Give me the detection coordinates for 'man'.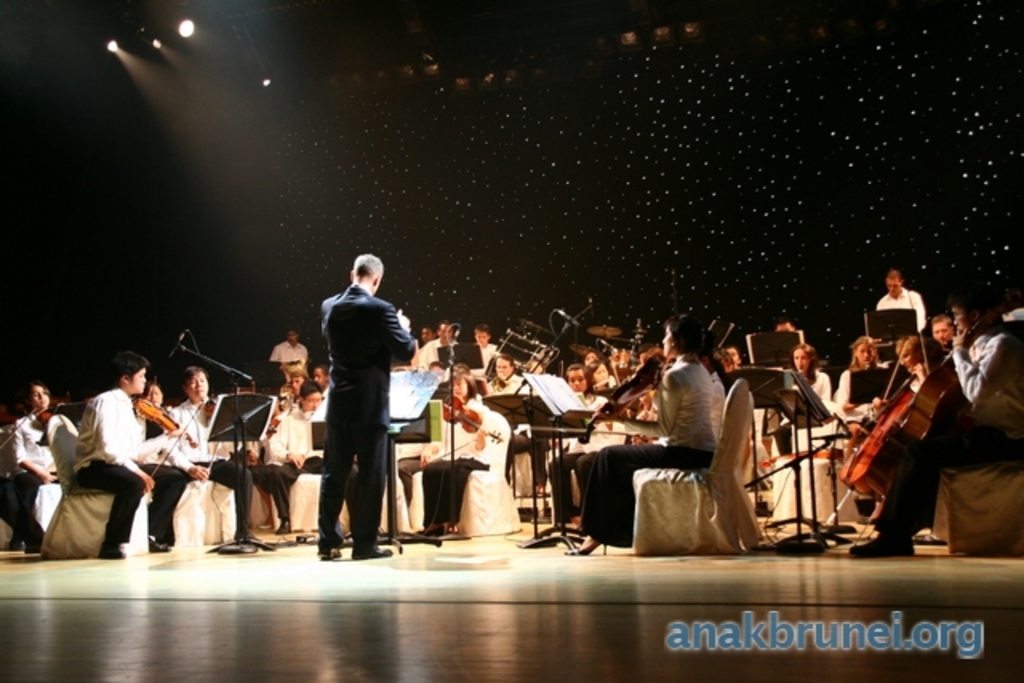
bbox(155, 368, 267, 550).
